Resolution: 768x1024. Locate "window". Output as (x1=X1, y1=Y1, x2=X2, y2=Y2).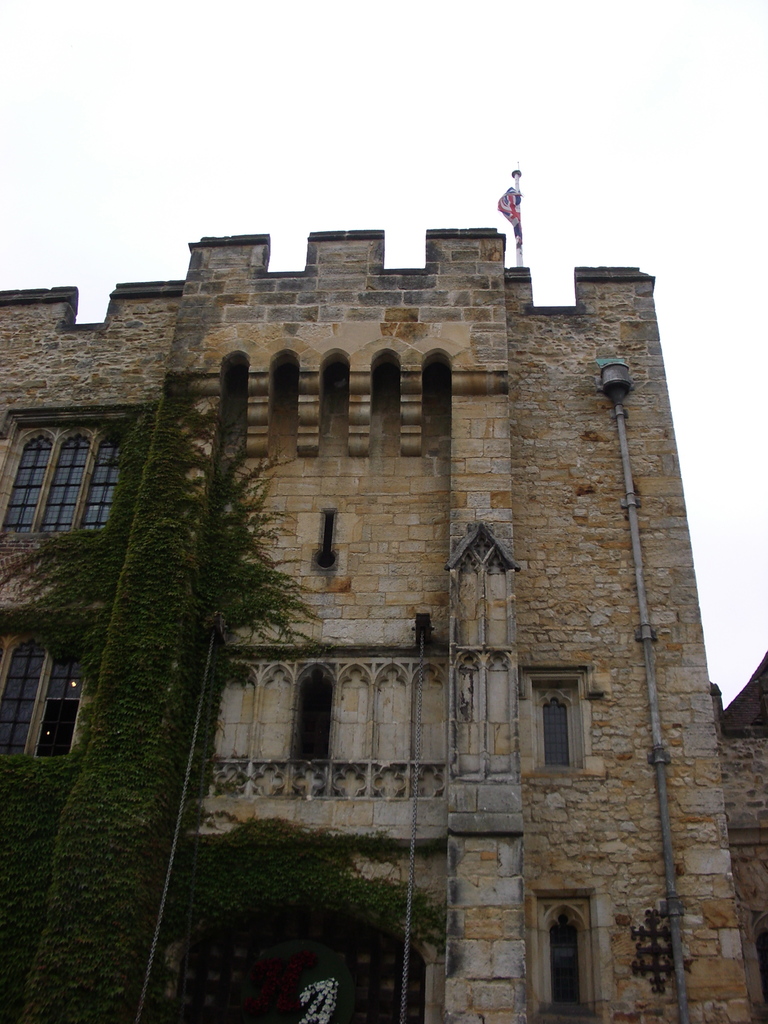
(x1=532, y1=890, x2=605, y2=1023).
